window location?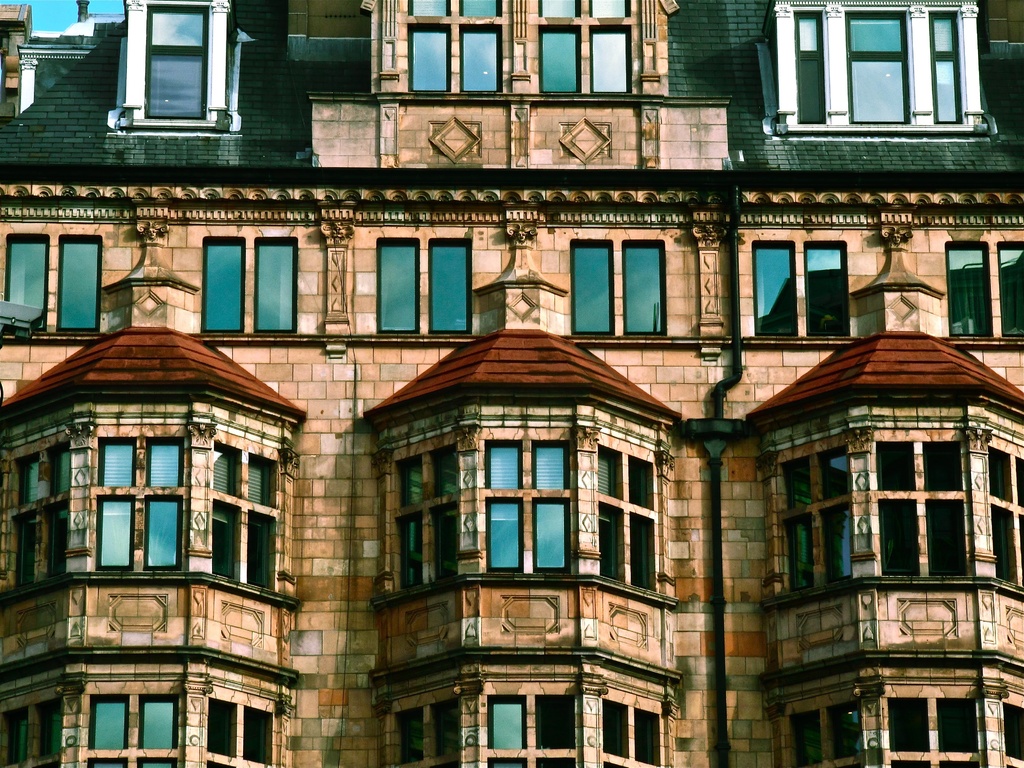
bbox(604, 698, 623, 758)
